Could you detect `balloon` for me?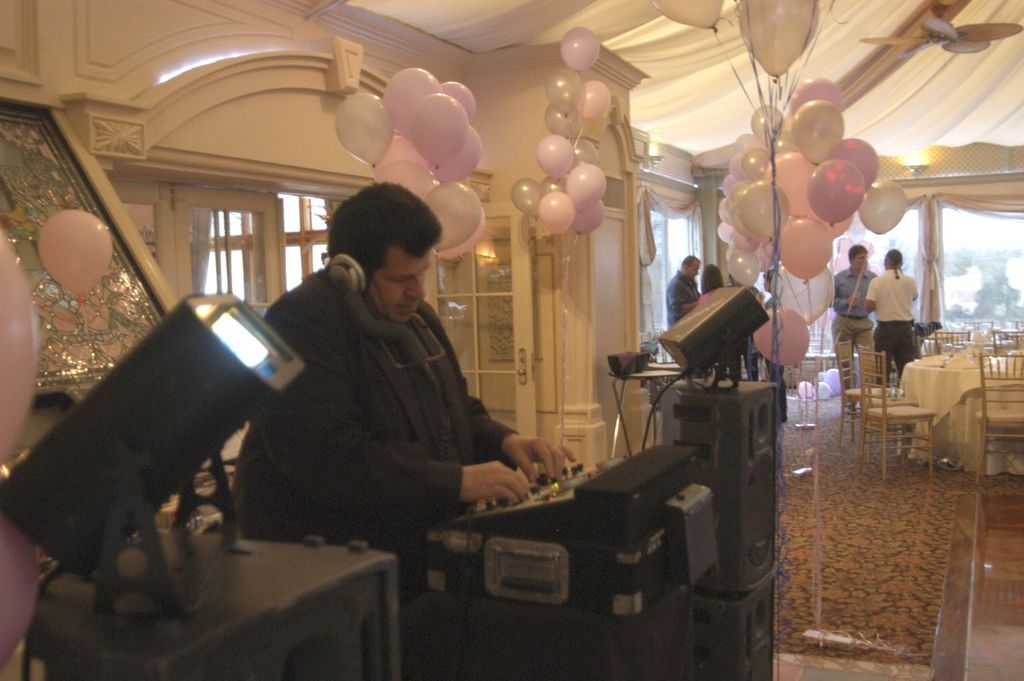
Detection result: {"left": 437, "top": 80, "right": 475, "bottom": 121}.
